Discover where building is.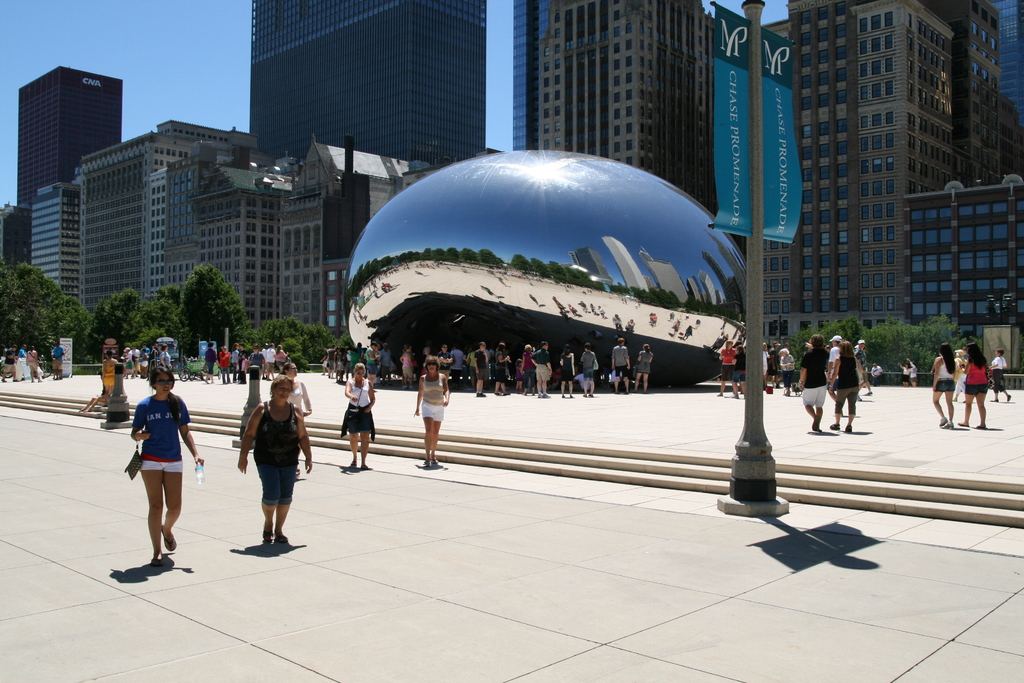
Discovered at (29,174,73,303).
